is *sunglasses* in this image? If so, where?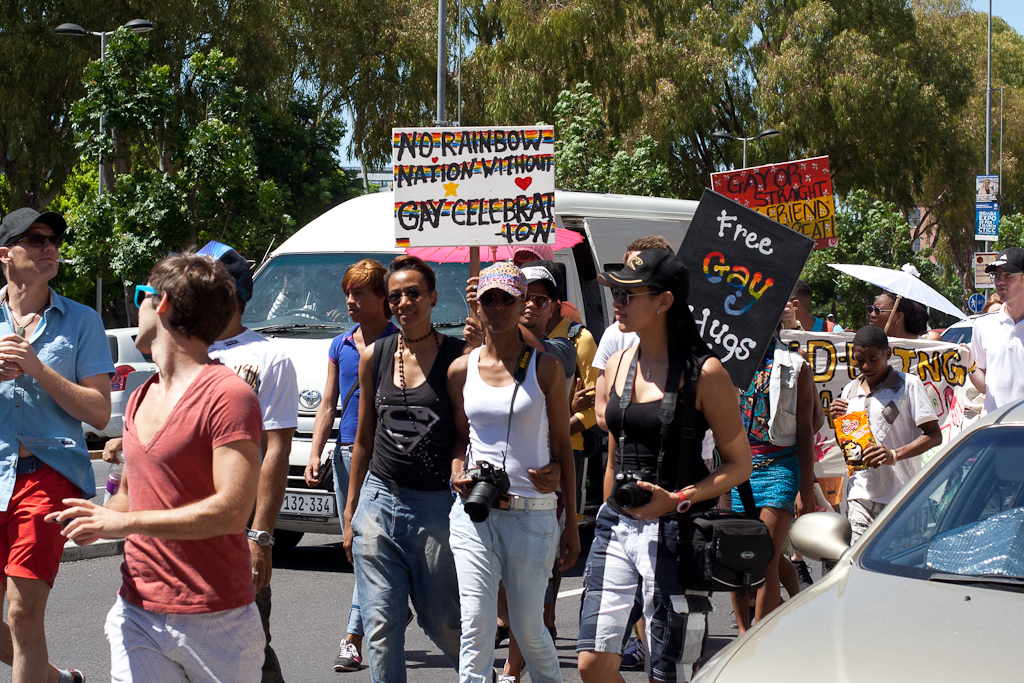
Yes, at <bbox>132, 282, 159, 306</bbox>.
